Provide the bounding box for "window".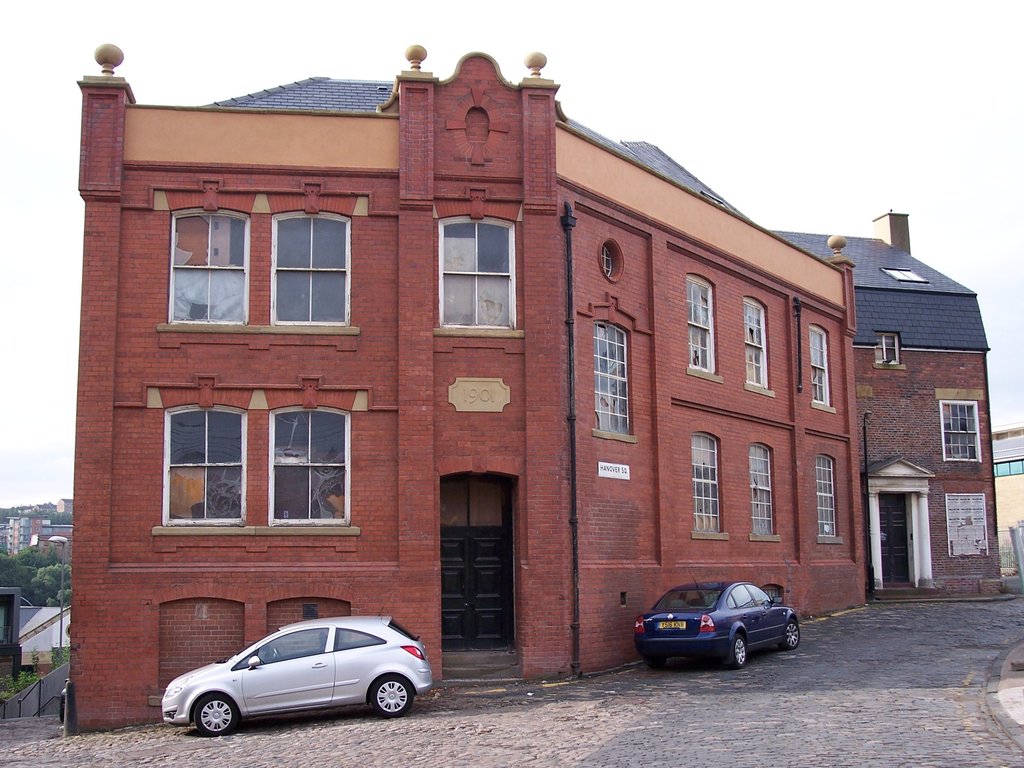
{"left": 743, "top": 297, "right": 777, "bottom": 397}.
